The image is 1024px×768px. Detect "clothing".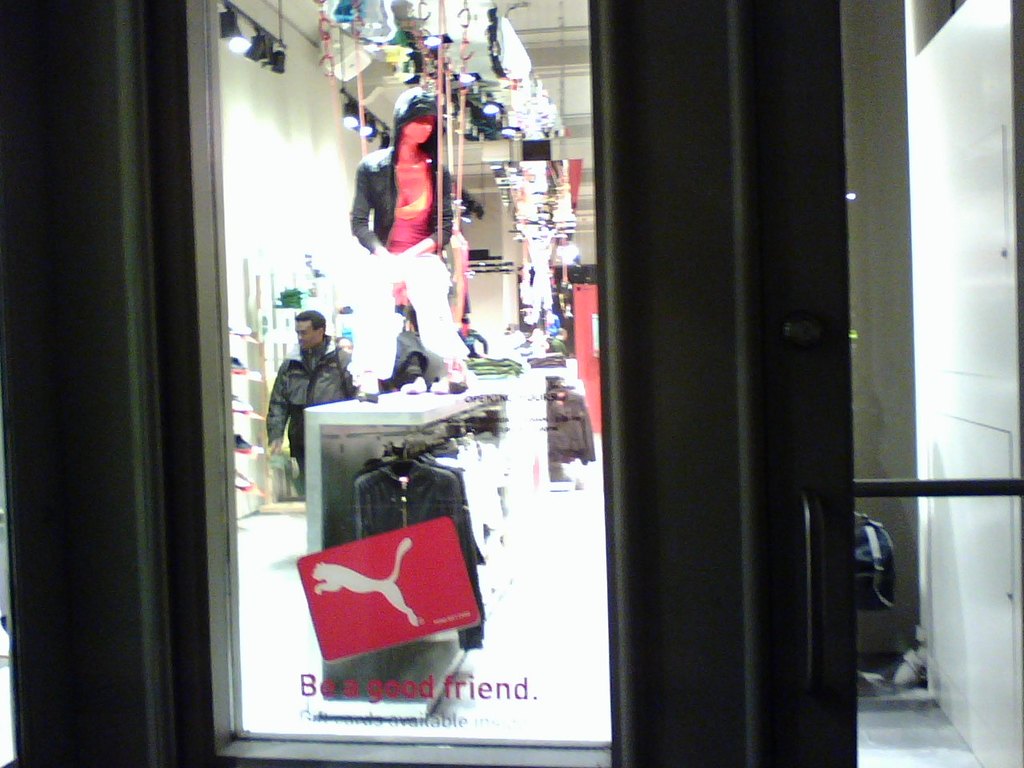
Detection: <box>352,85,462,344</box>.
